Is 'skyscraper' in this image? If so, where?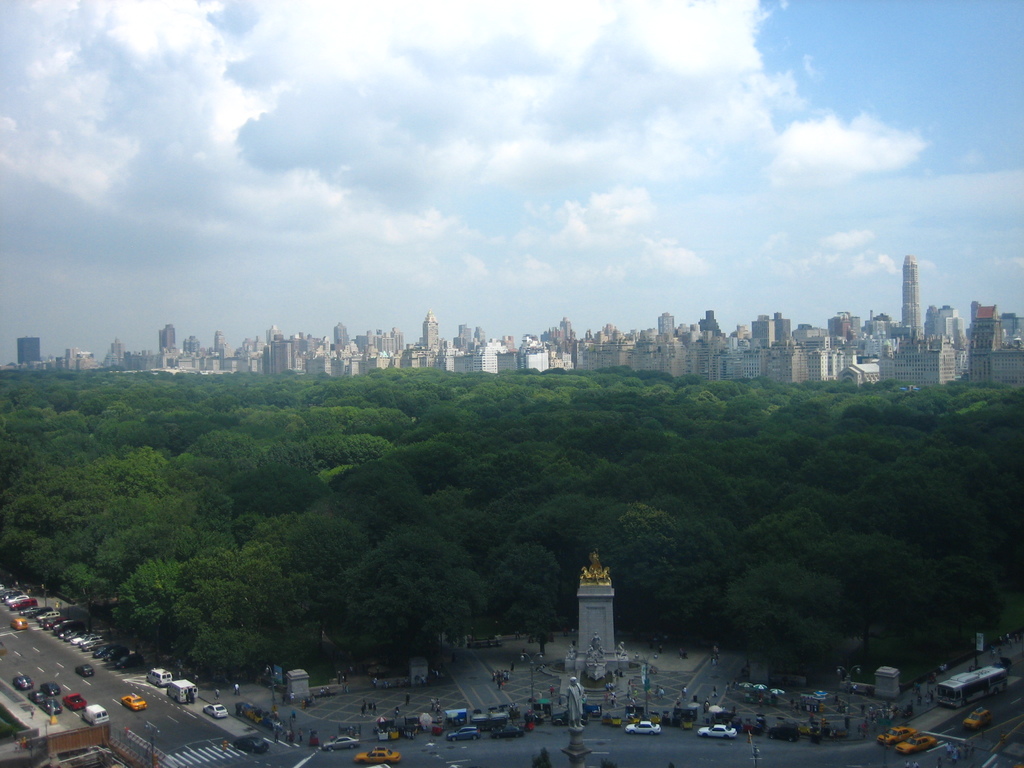
Yes, at locate(902, 257, 925, 332).
